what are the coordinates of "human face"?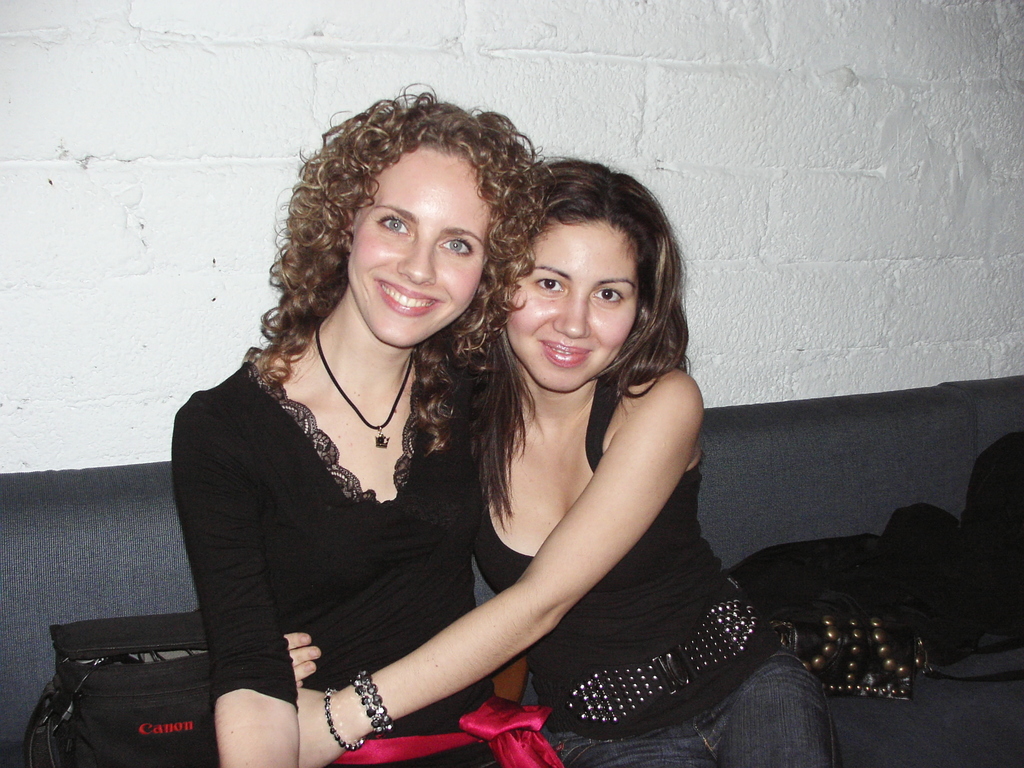
(x1=503, y1=223, x2=638, y2=394).
